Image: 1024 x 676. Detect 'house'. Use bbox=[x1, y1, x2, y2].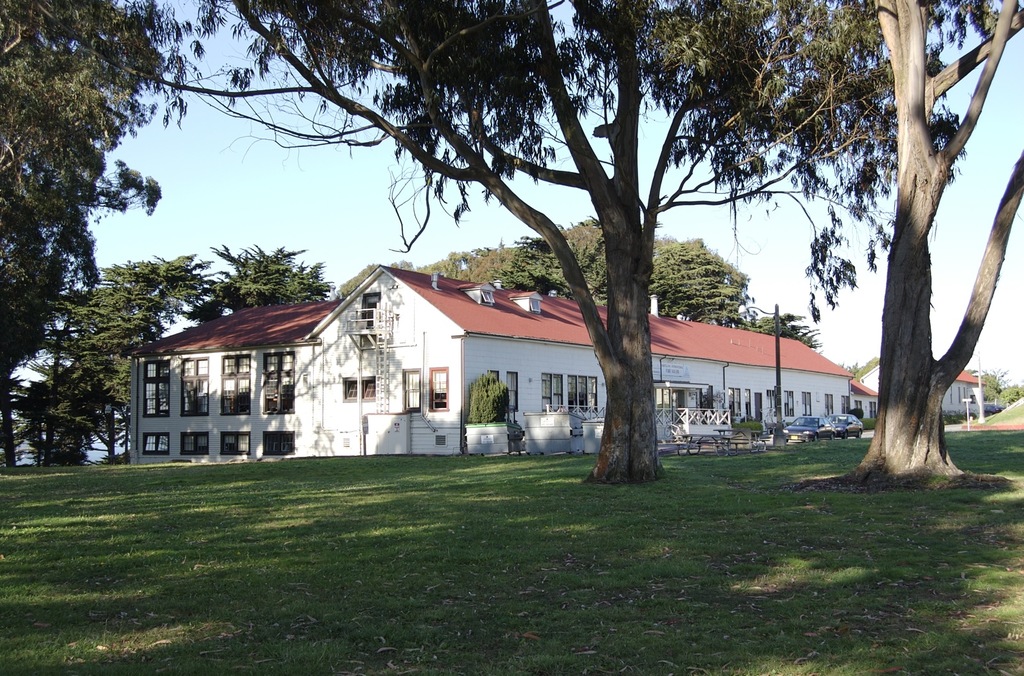
bbox=[855, 365, 991, 417].
